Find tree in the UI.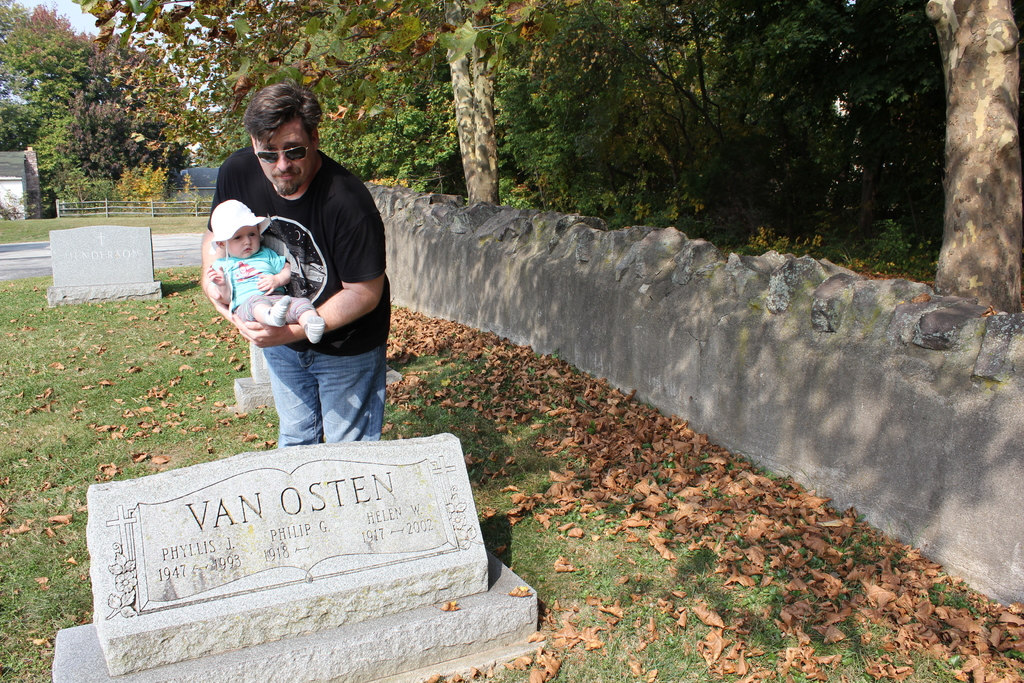
UI element at [left=916, top=0, right=1023, bottom=320].
